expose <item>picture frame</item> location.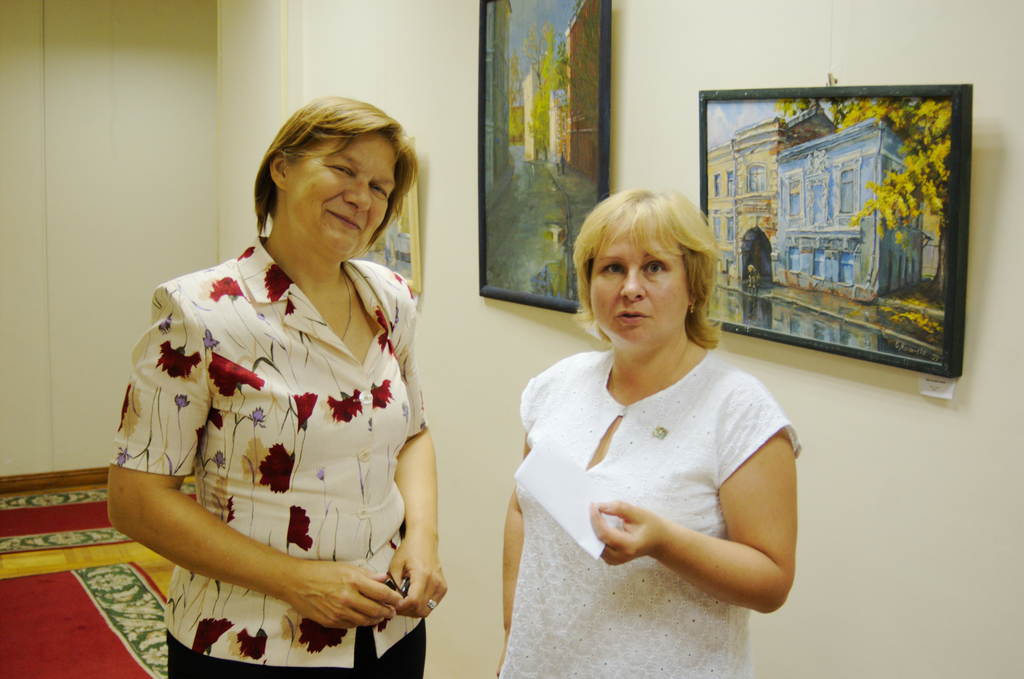
Exposed at 689,79,973,376.
